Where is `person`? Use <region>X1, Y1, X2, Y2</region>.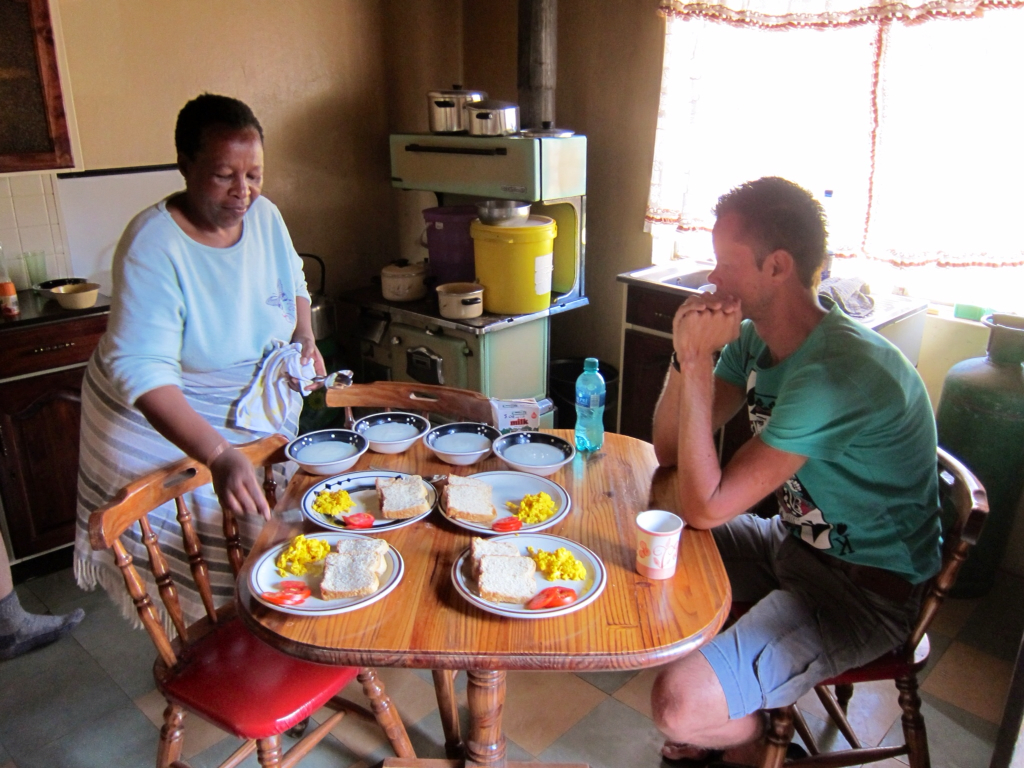
<region>89, 89, 323, 617</region>.
